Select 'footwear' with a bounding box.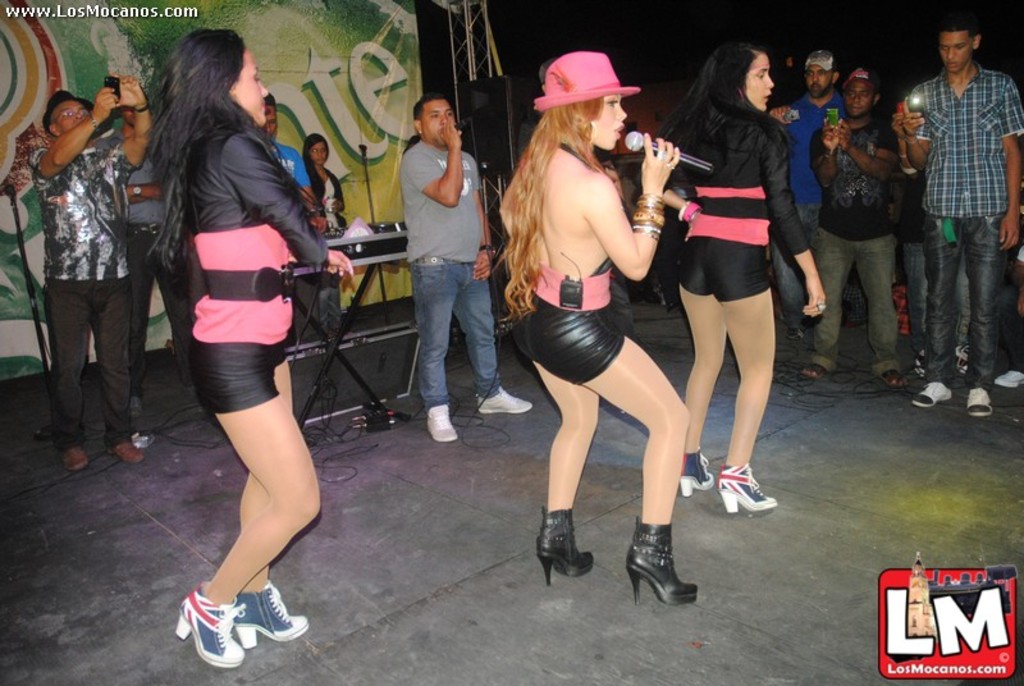
<region>472, 384, 532, 417</region>.
